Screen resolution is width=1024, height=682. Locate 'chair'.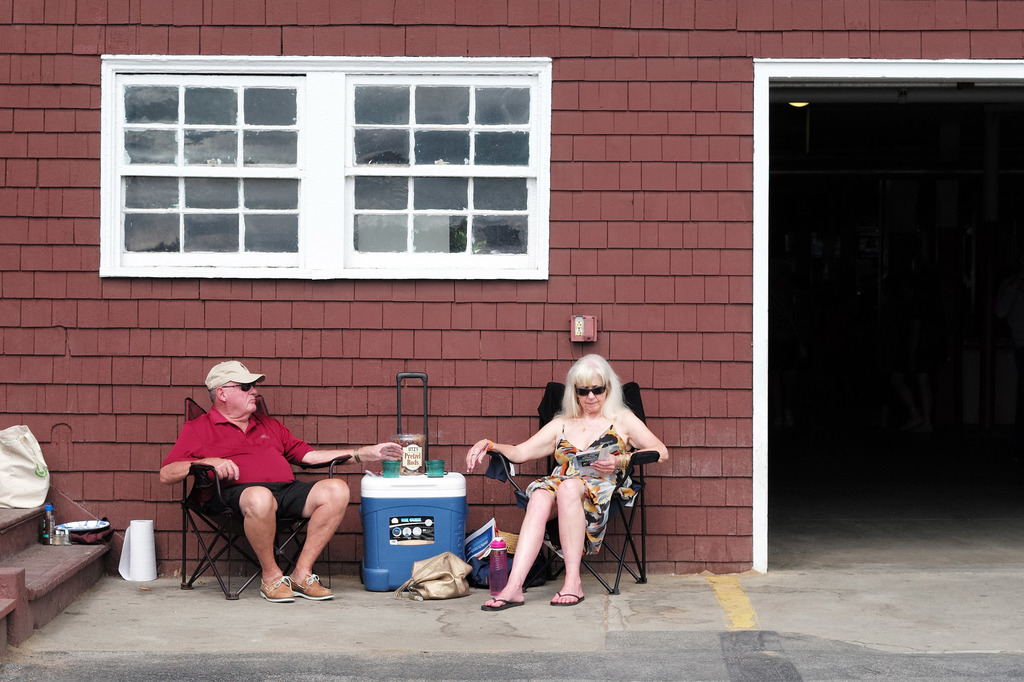
[left=480, top=367, right=661, bottom=604].
